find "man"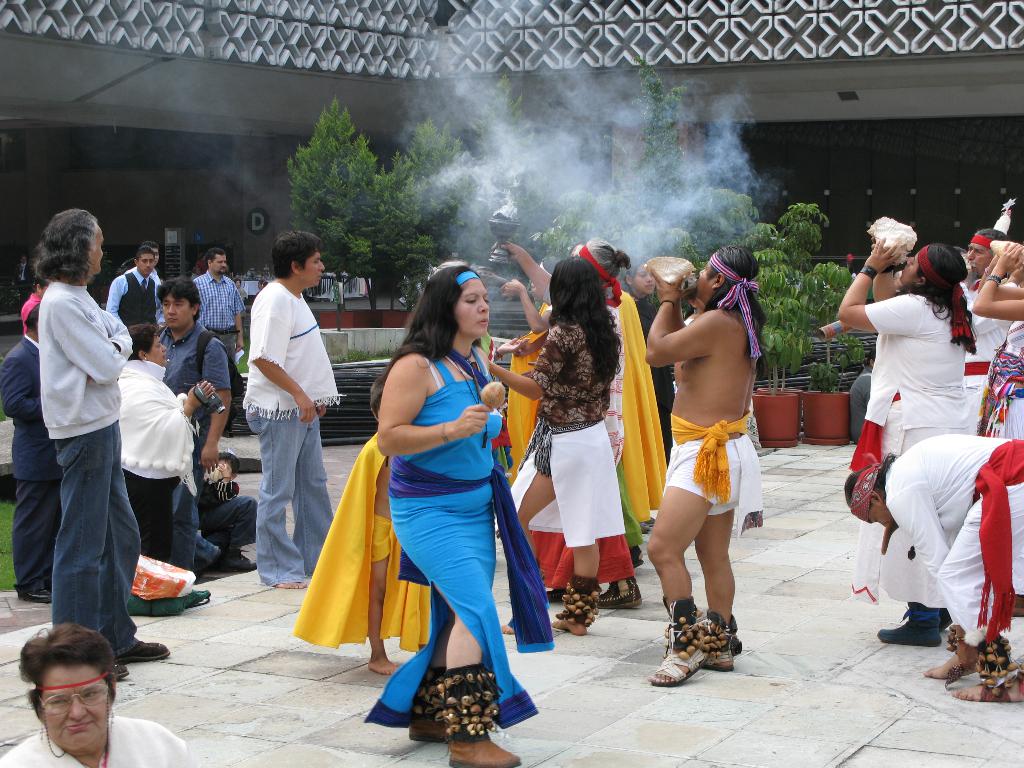
bbox=(963, 226, 996, 295)
